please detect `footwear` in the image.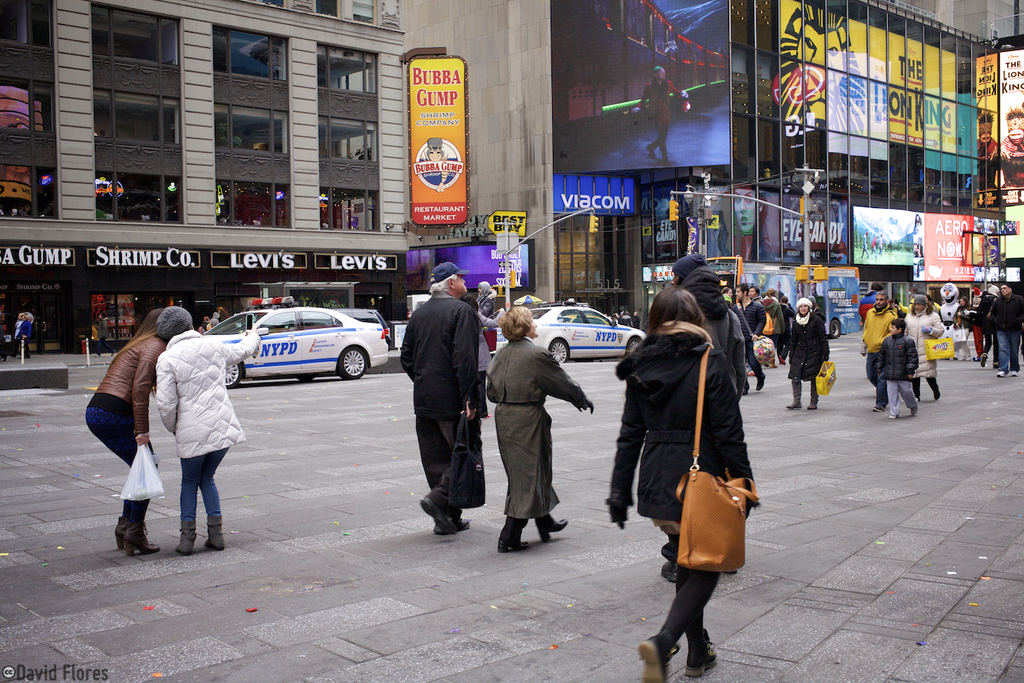
box=[786, 380, 804, 408].
